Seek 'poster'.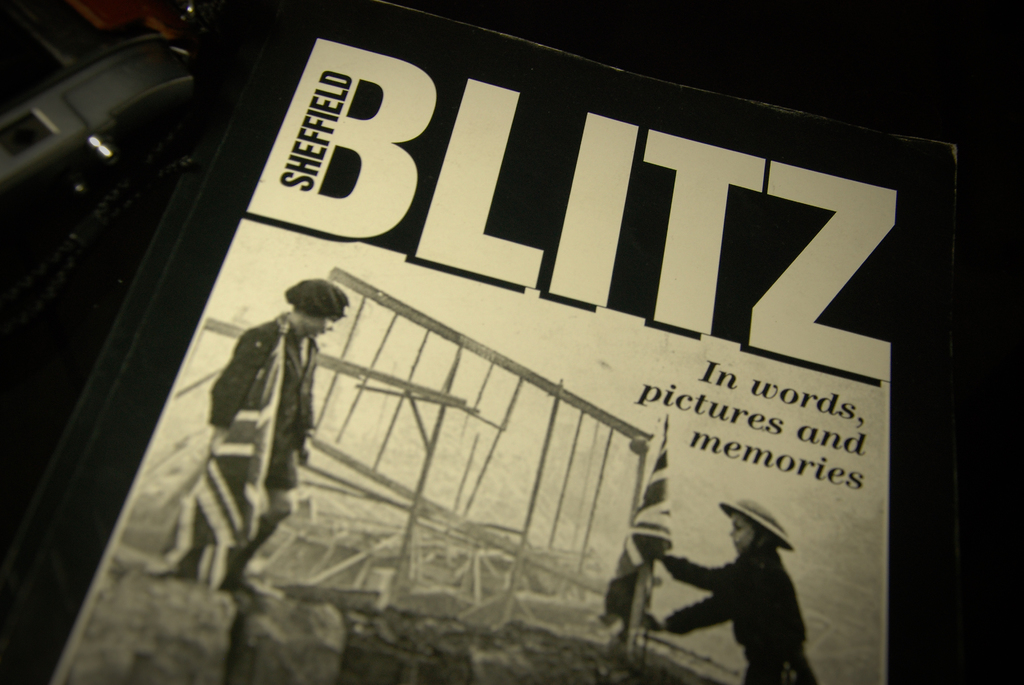
rect(8, 1, 960, 684).
